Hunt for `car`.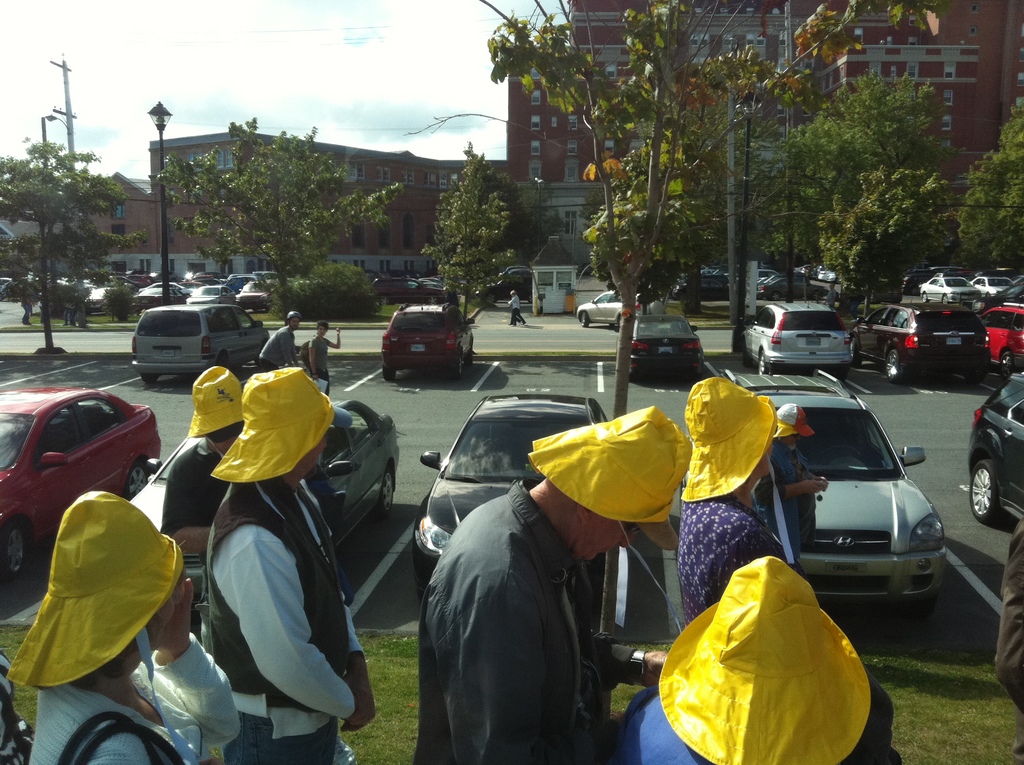
Hunted down at x1=916 y1=275 x2=982 y2=302.
